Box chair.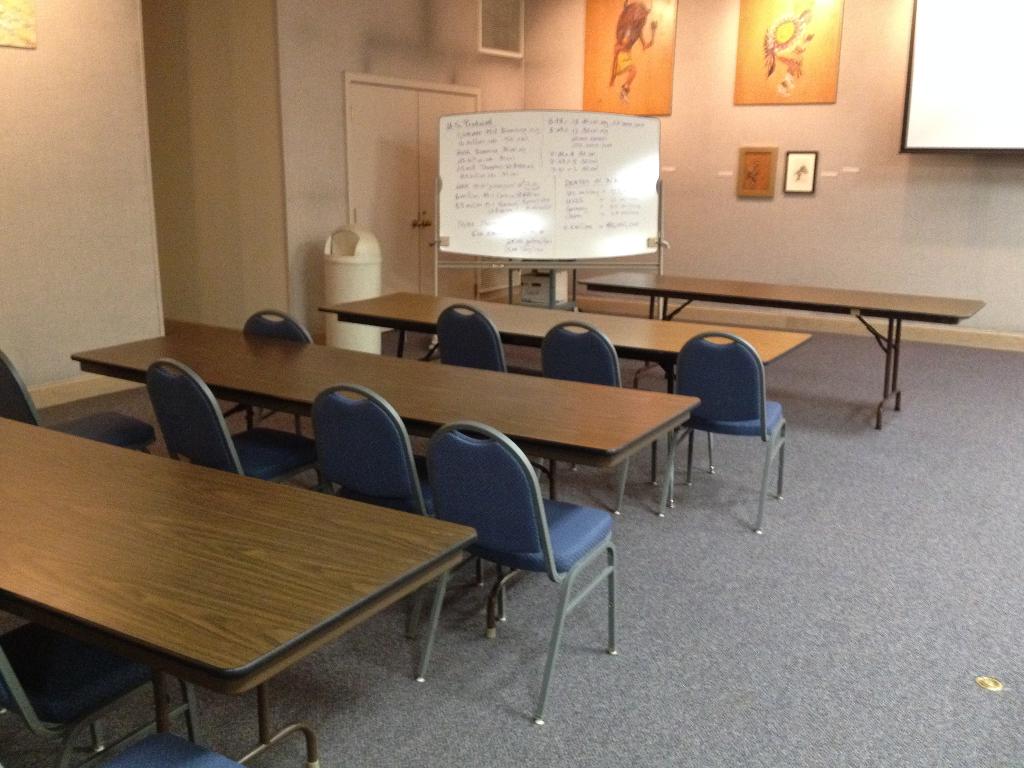
[x1=239, y1=308, x2=316, y2=435].
